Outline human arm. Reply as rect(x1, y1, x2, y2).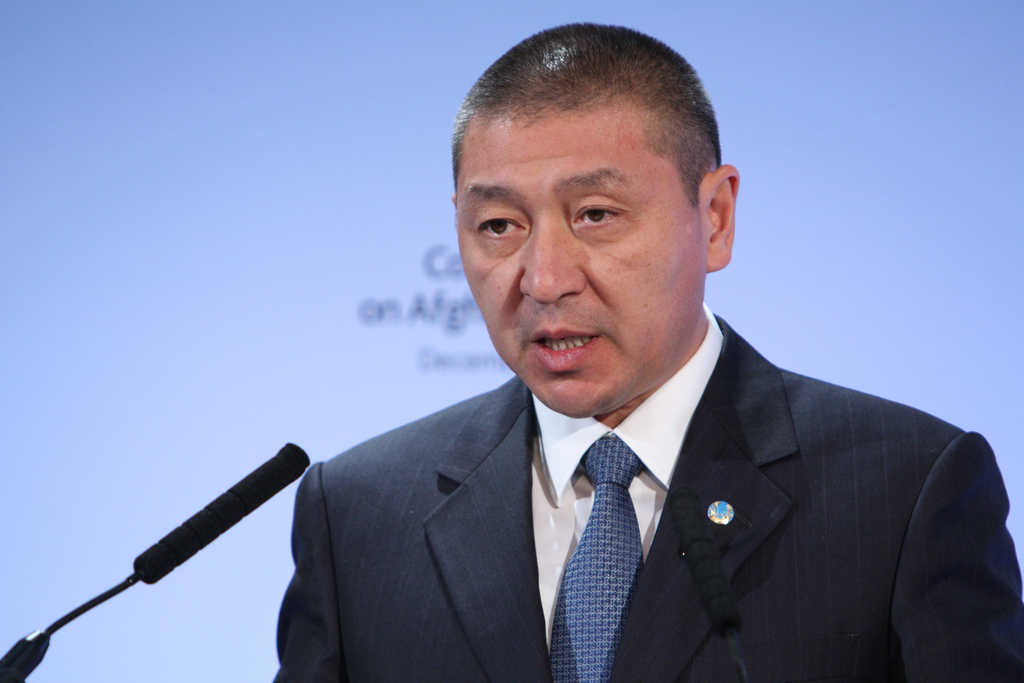
rect(264, 452, 348, 682).
